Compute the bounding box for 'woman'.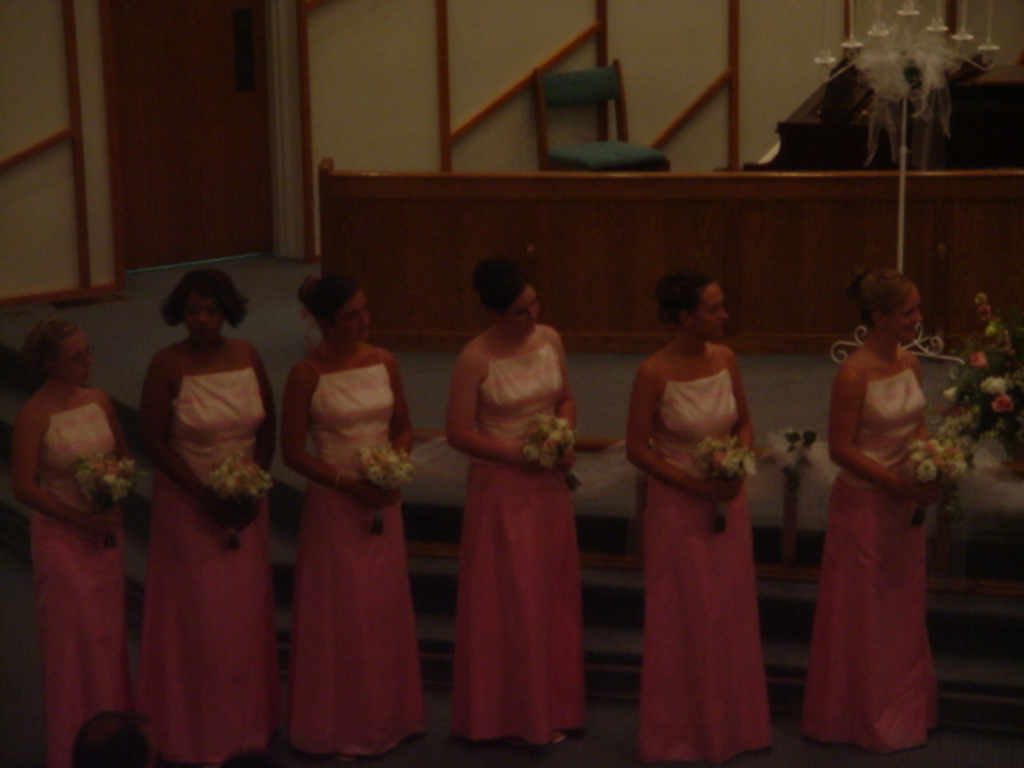
(x1=139, y1=262, x2=272, y2=765).
